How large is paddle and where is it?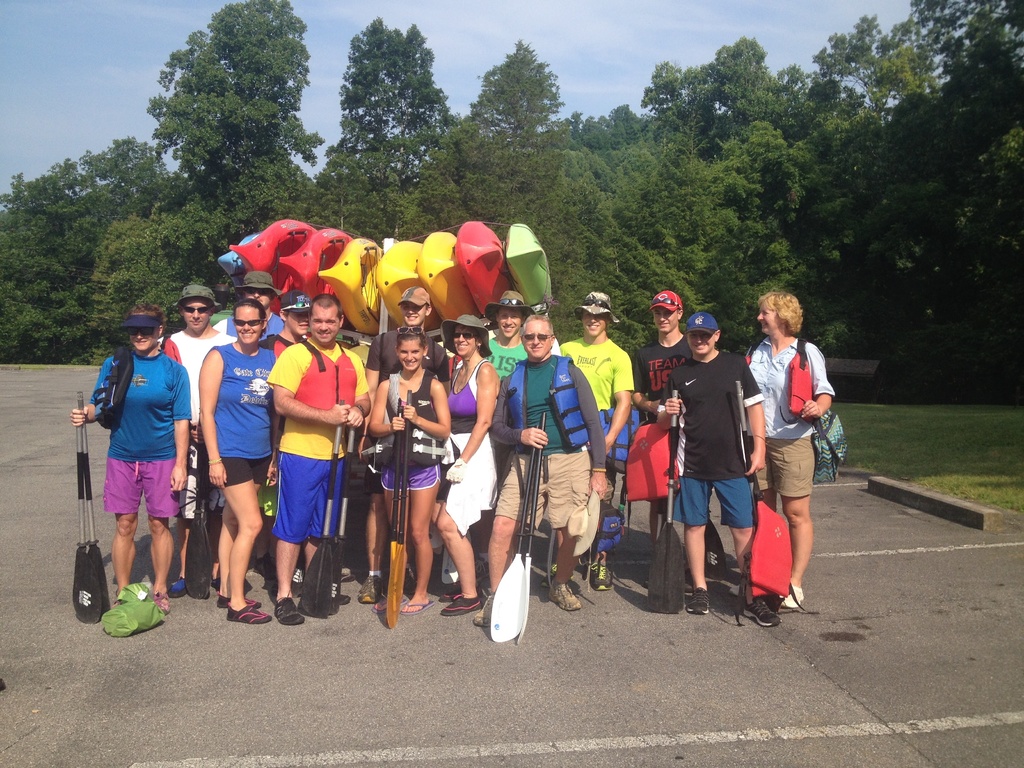
Bounding box: (490, 449, 538, 641).
